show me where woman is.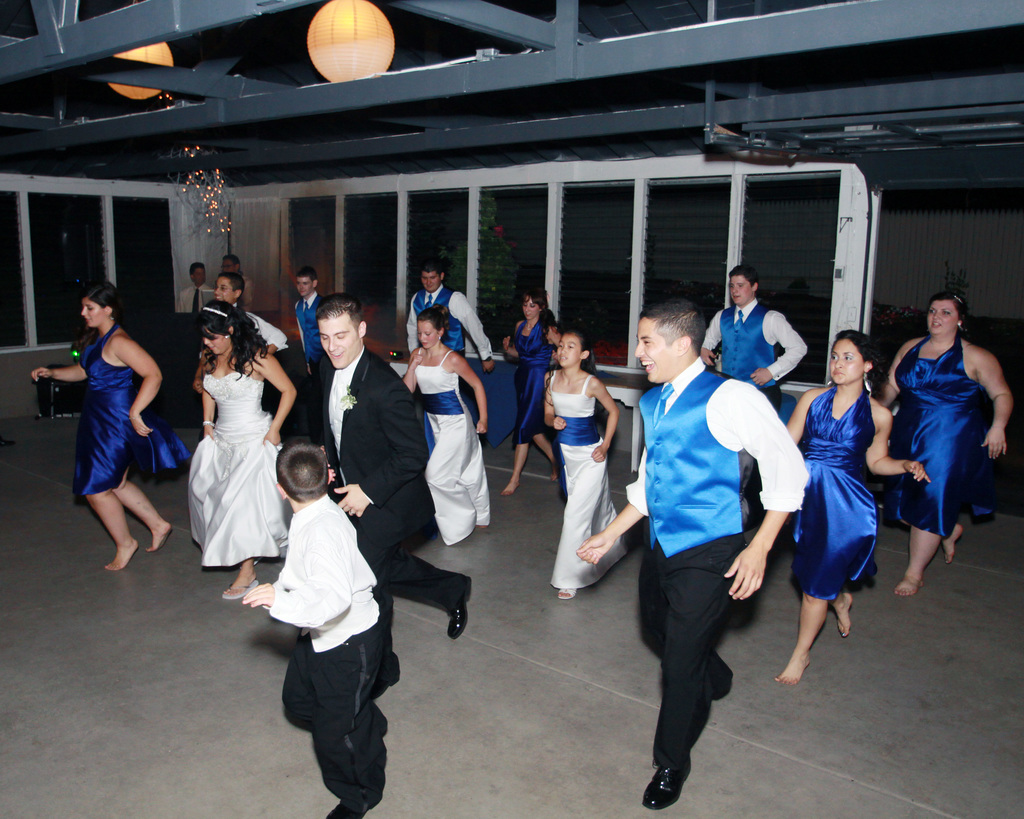
woman is at region(399, 302, 485, 547).
